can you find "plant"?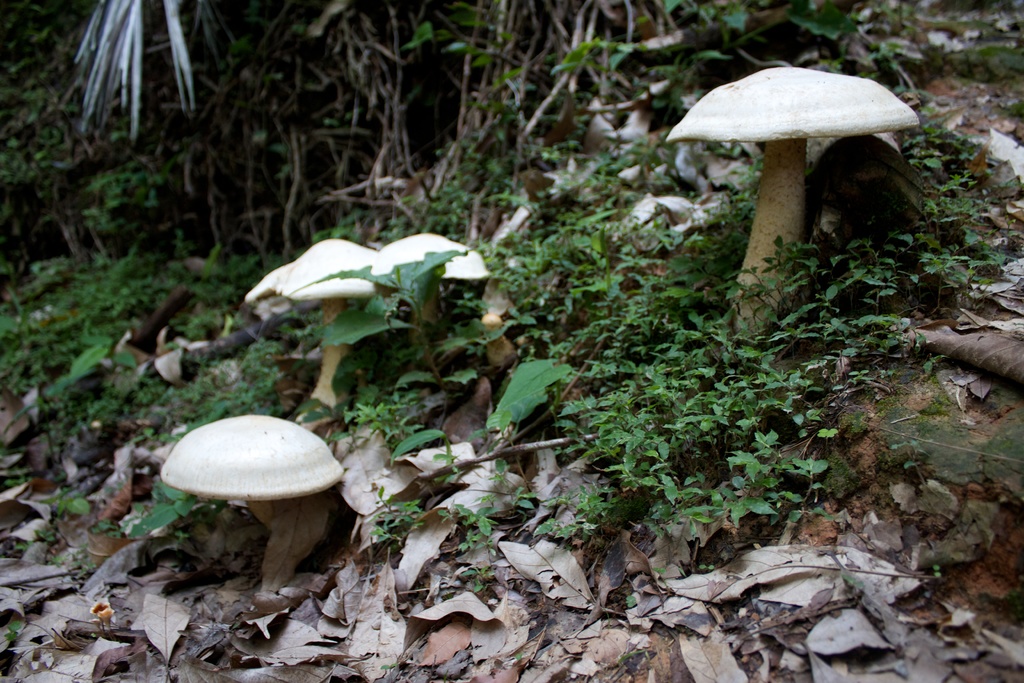
Yes, bounding box: 54:546:68:564.
